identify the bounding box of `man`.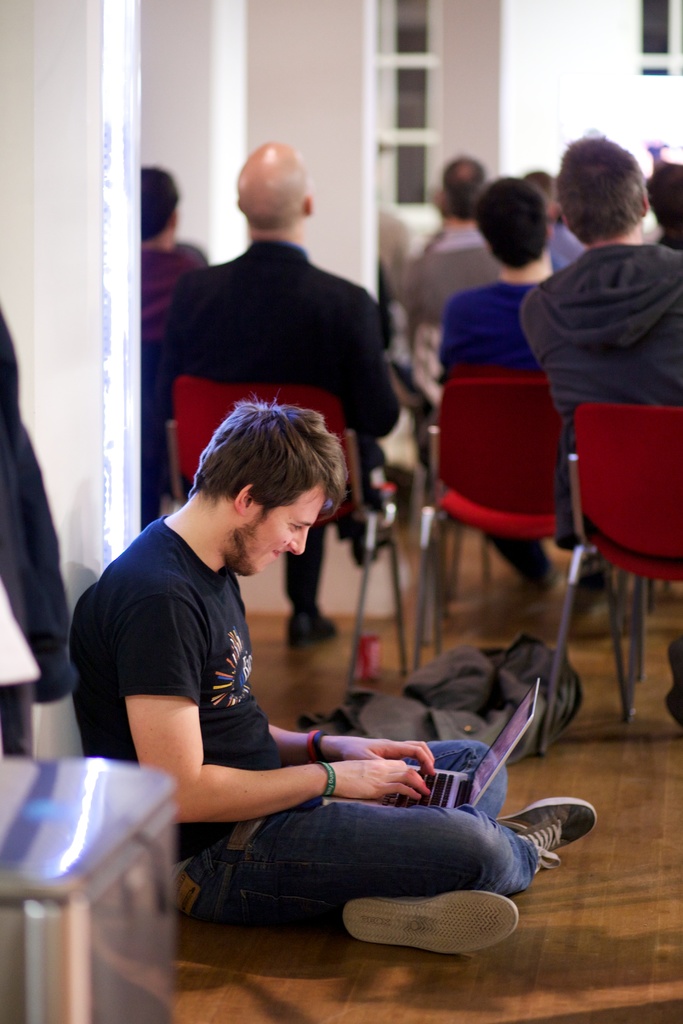
<region>133, 163, 206, 353</region>.
